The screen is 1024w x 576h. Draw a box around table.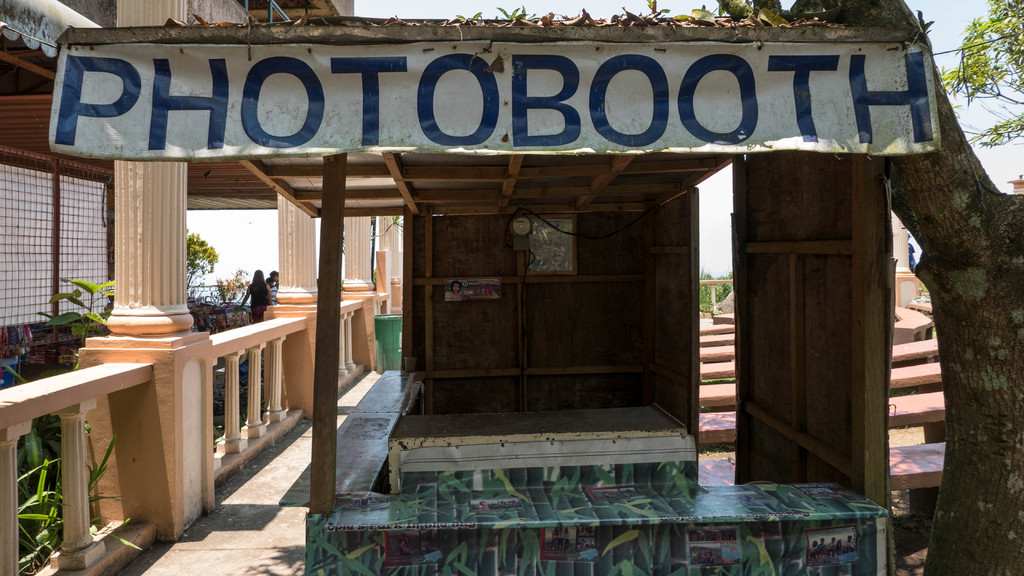
pyautogui.locateOnScreen(380, 408, 695, 493).
